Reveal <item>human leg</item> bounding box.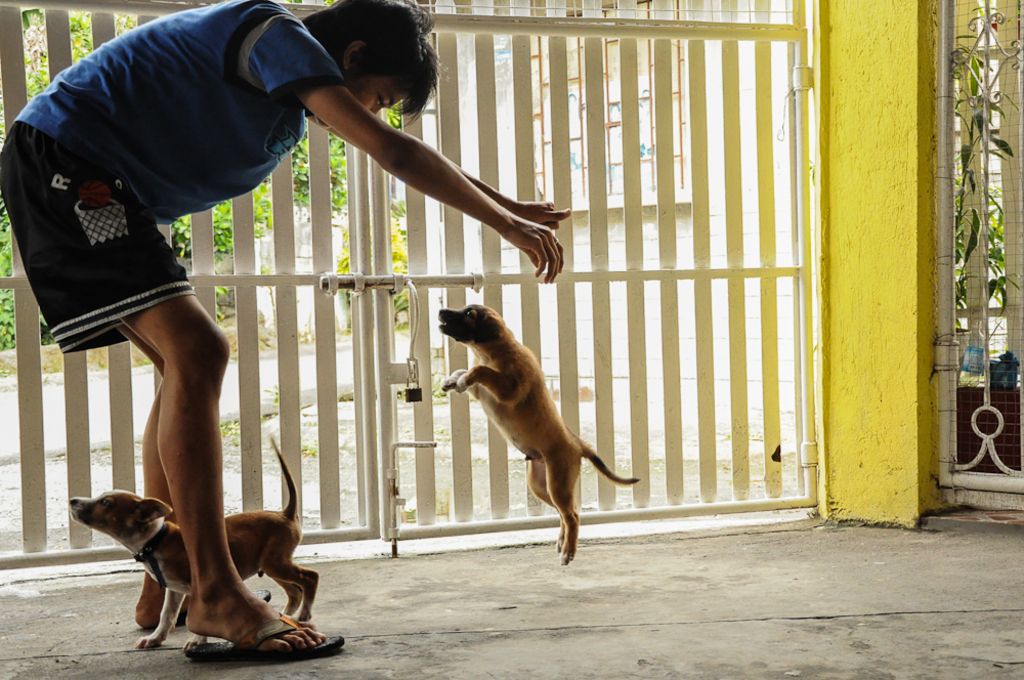
Revealed: <region>111, 323, 283, 627</region>.
